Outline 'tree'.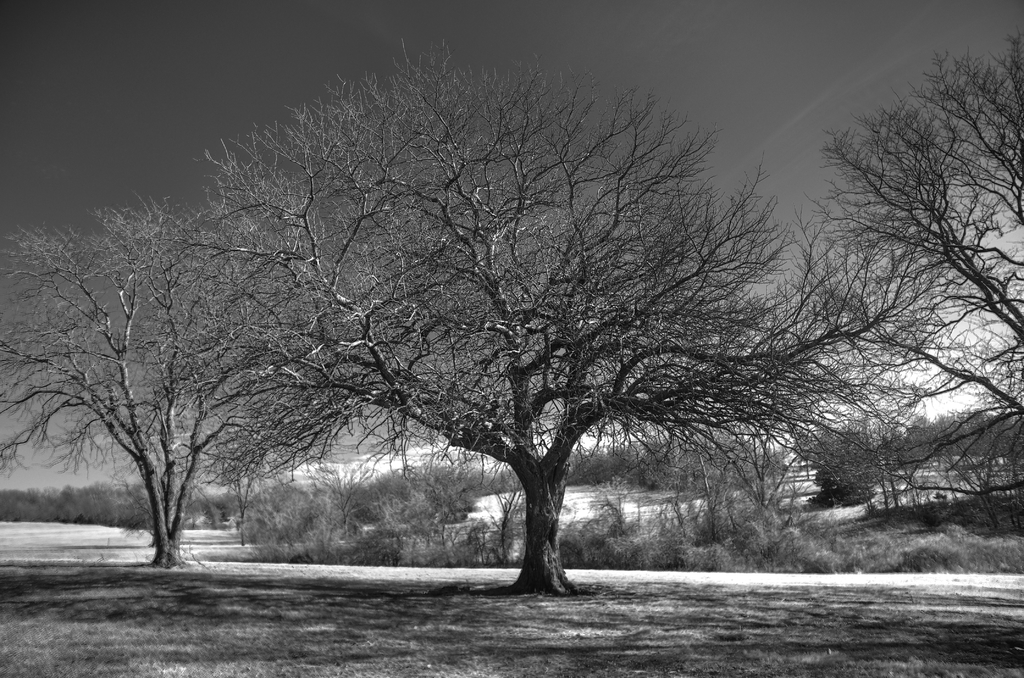
Outline: select_region(774, 421, 876, 506).
